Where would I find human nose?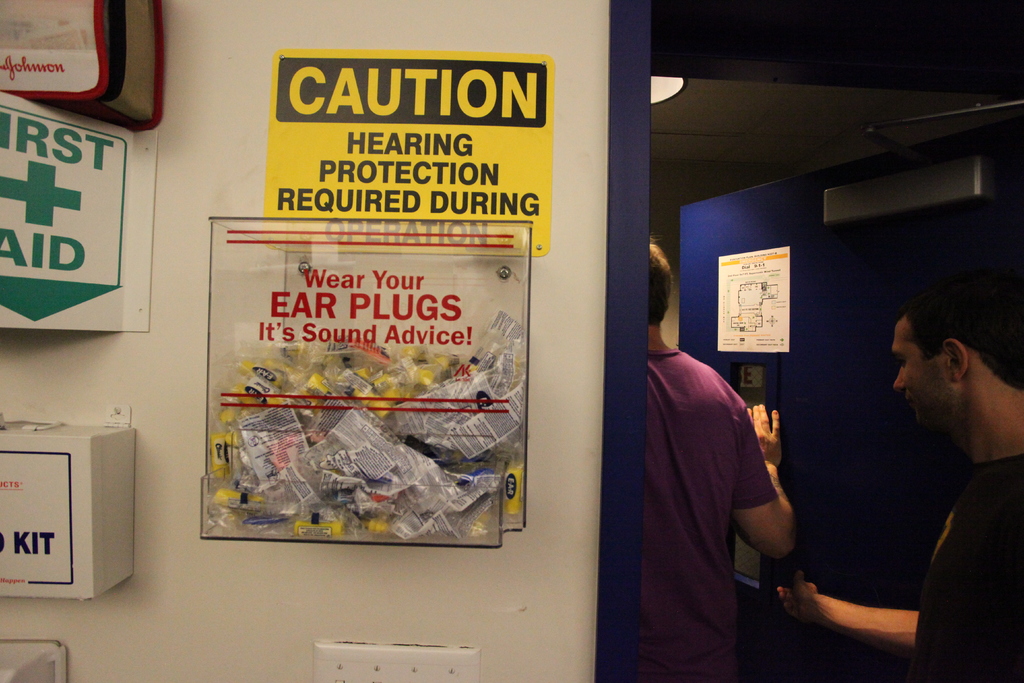
At (left=890, top=366, right=902, bottom=395).
